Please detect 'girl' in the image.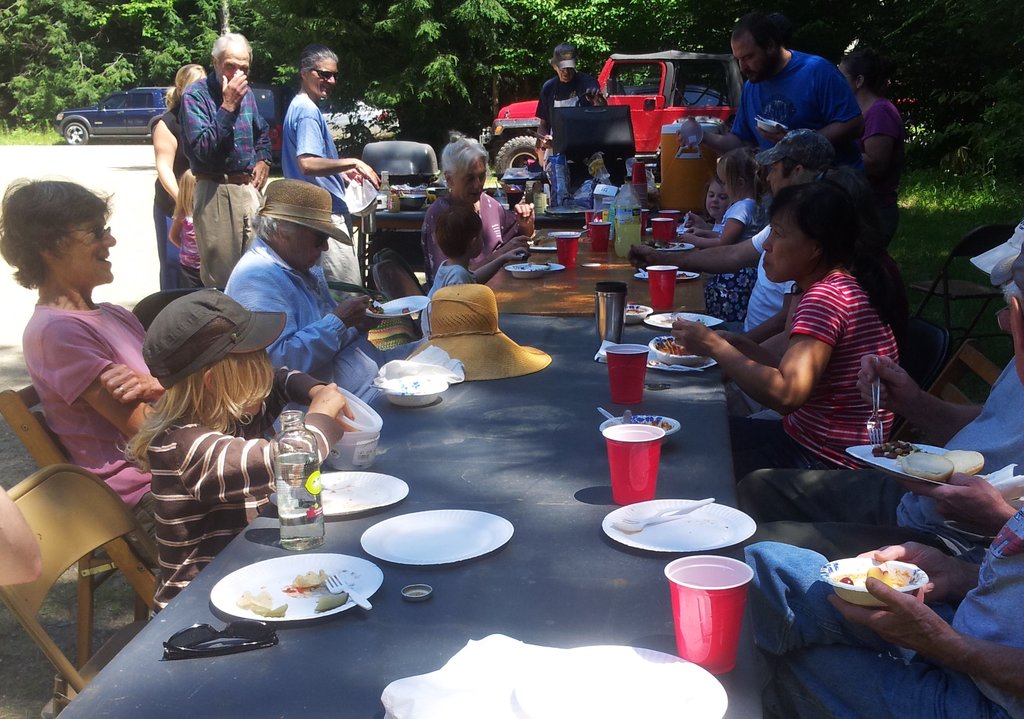
677:145:766:325.
